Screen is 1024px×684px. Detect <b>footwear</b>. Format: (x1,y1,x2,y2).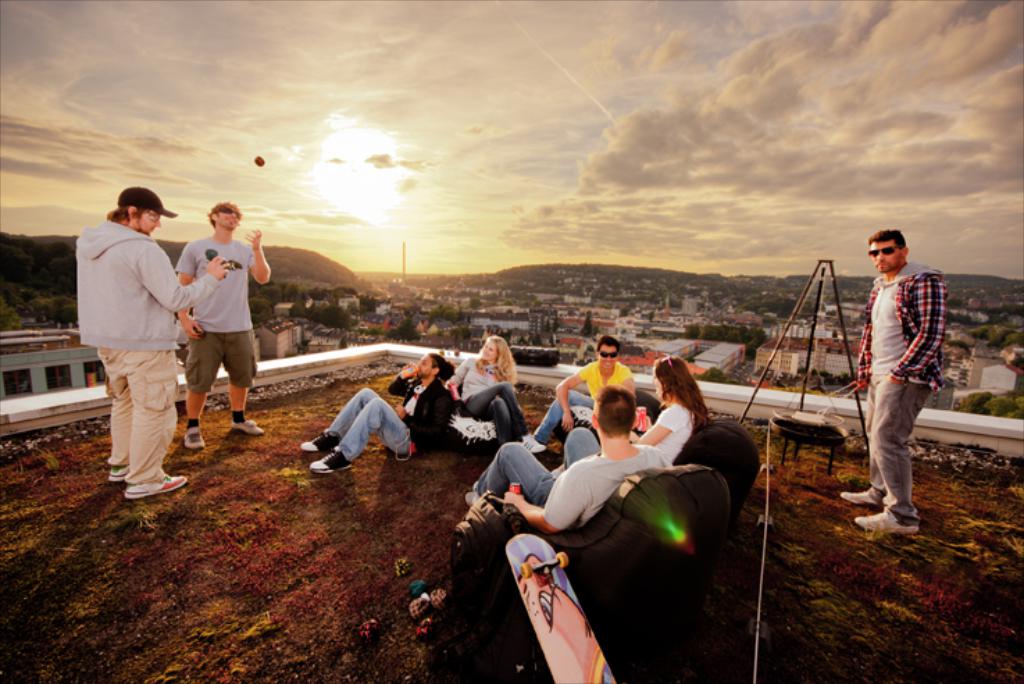
(302,432,336,453).
